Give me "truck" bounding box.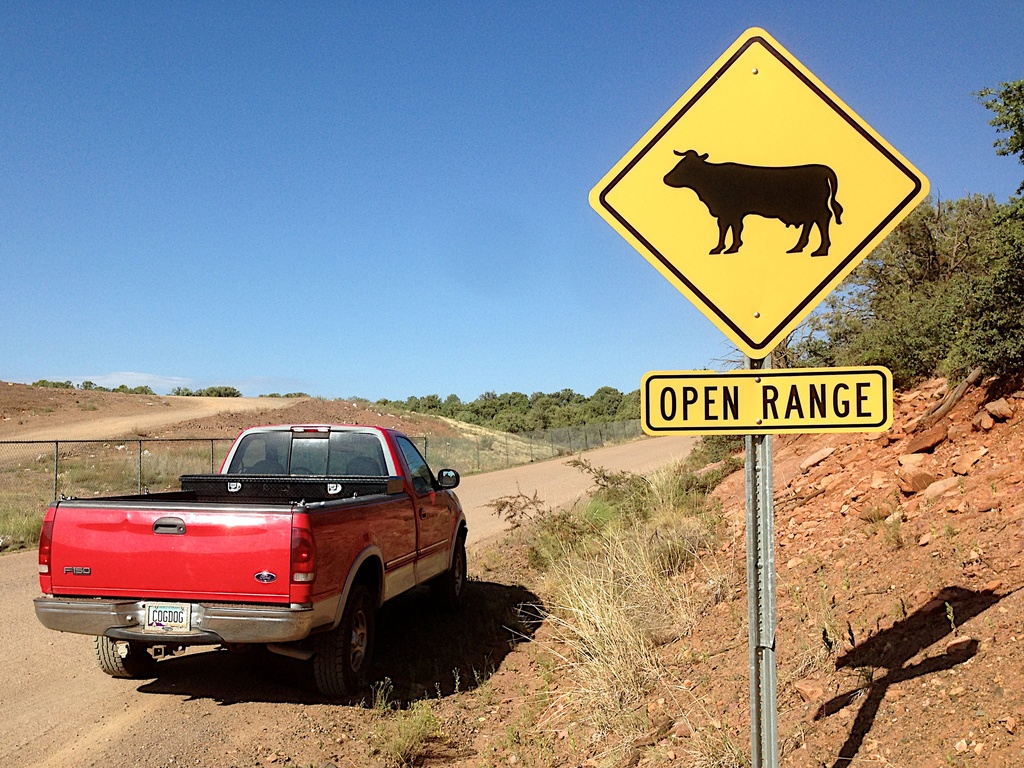
bbox=(30, 436, 487, 713).
